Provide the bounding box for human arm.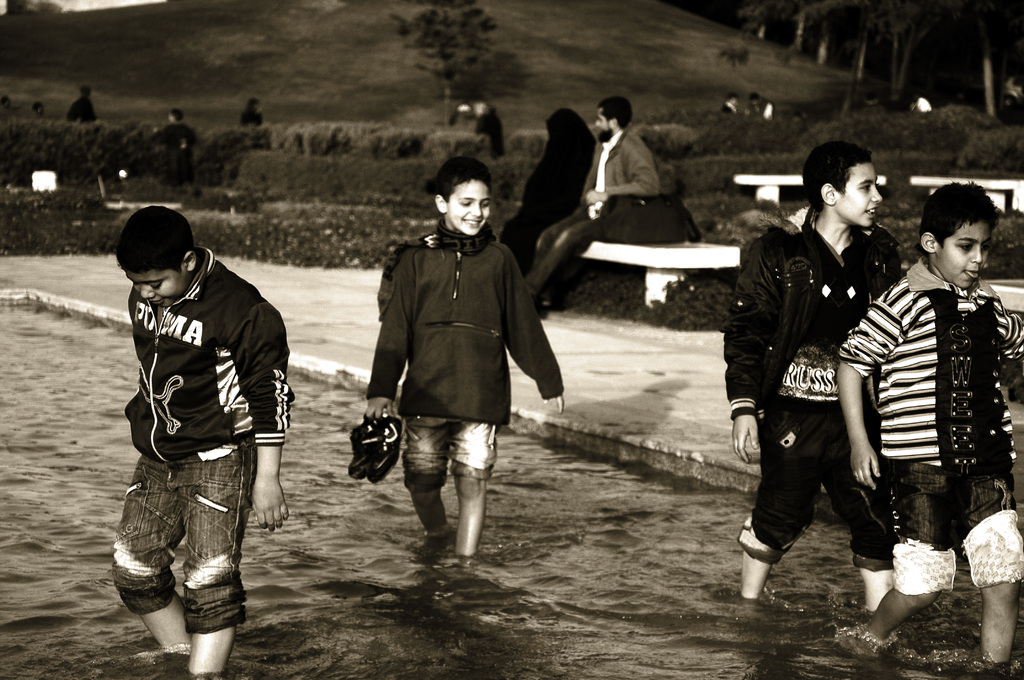
detection(362, 247, 405, 421).
